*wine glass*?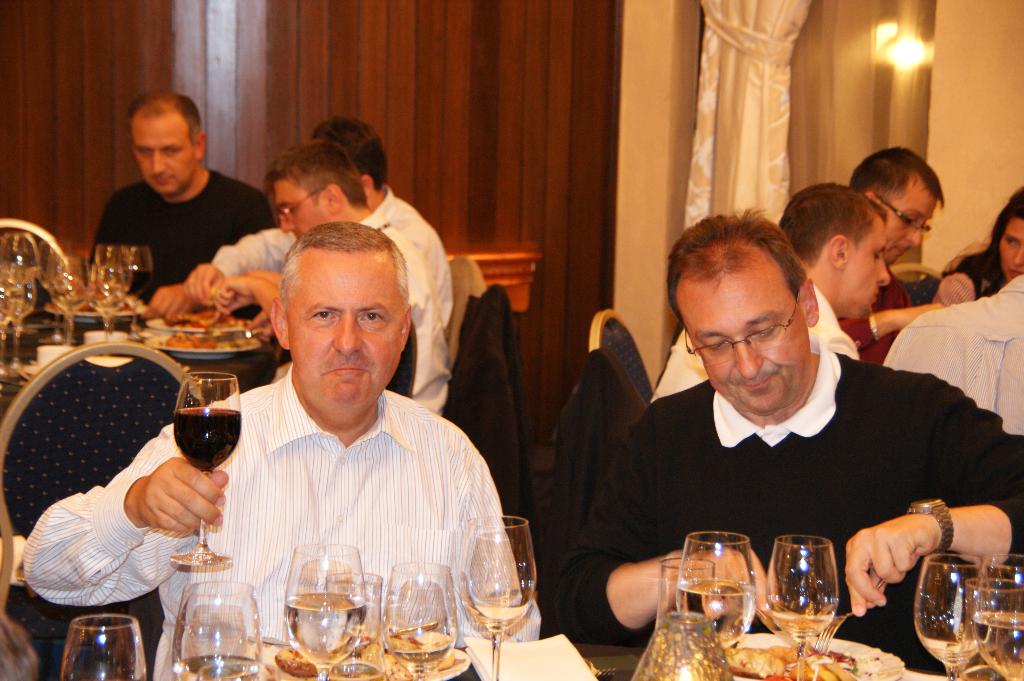
locate(172, 368, 245, 566)
